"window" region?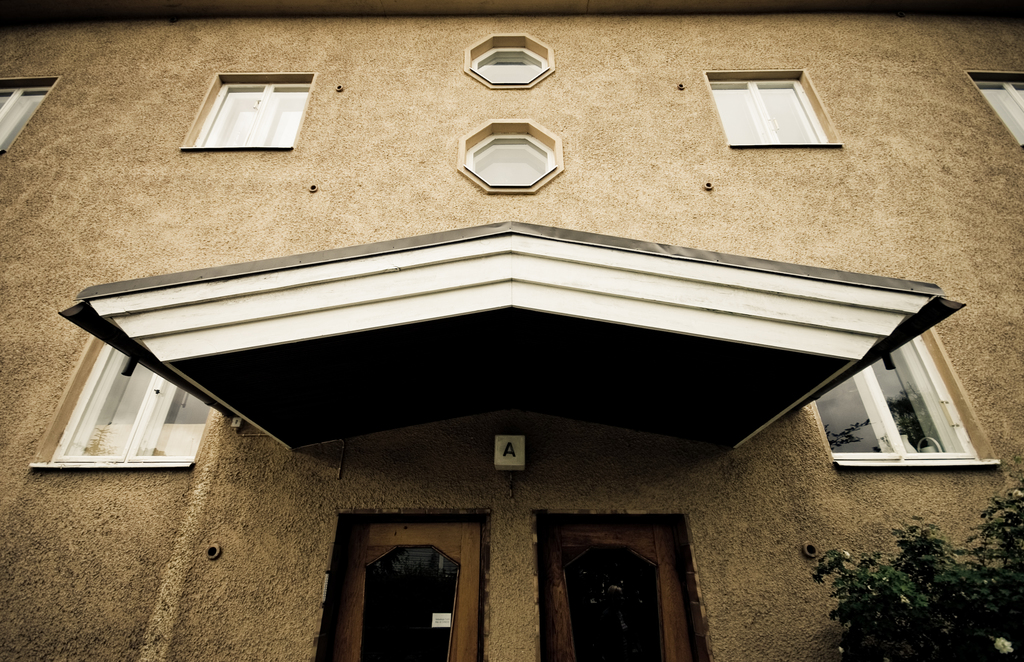
(x1=195, y1=78, x2=318, y2=151)
